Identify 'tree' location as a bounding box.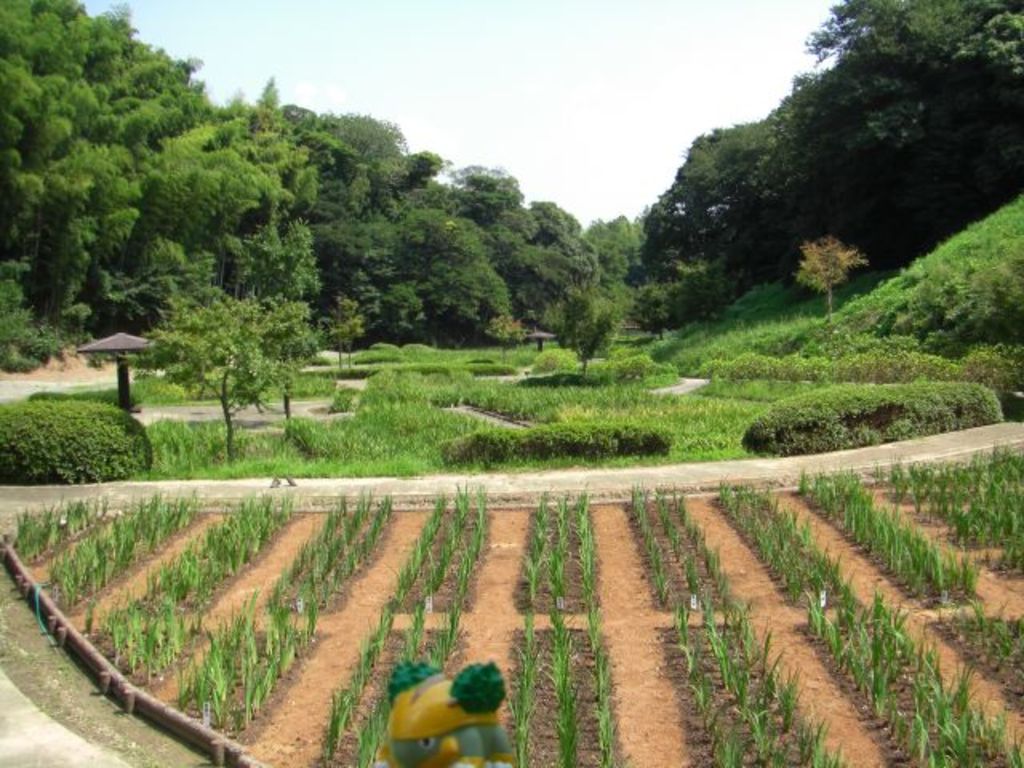
detection(482, 317, 525, 373).
